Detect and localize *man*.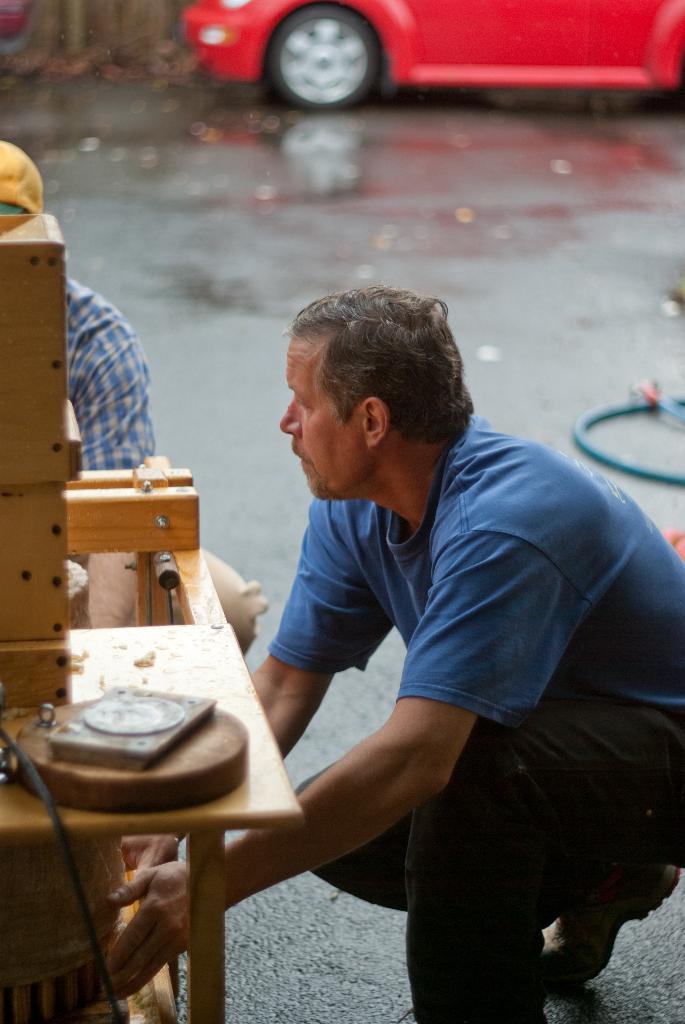
Localized at 191 282 657 1004.
